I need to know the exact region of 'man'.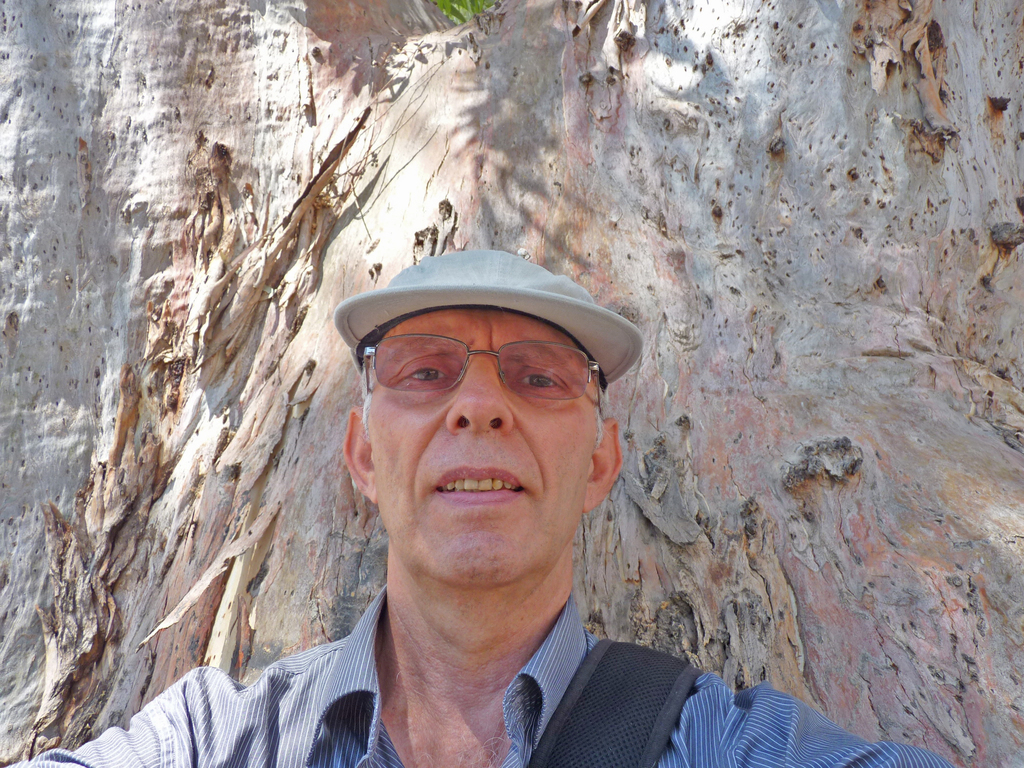
Region: box(0, 239, 957, 767).
